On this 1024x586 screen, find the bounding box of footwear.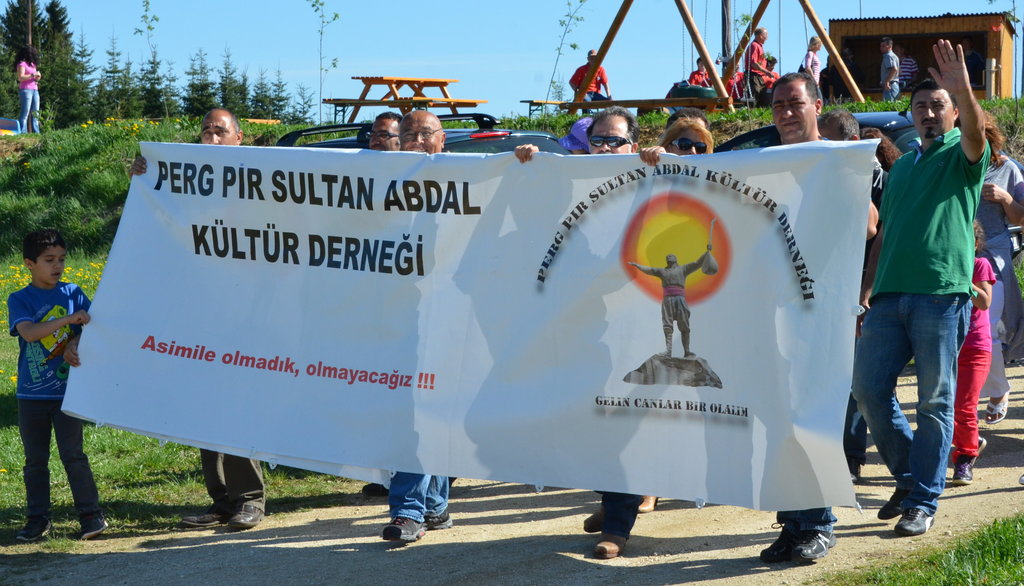
Bounding box: BBox(970, 434, 986, 451).
